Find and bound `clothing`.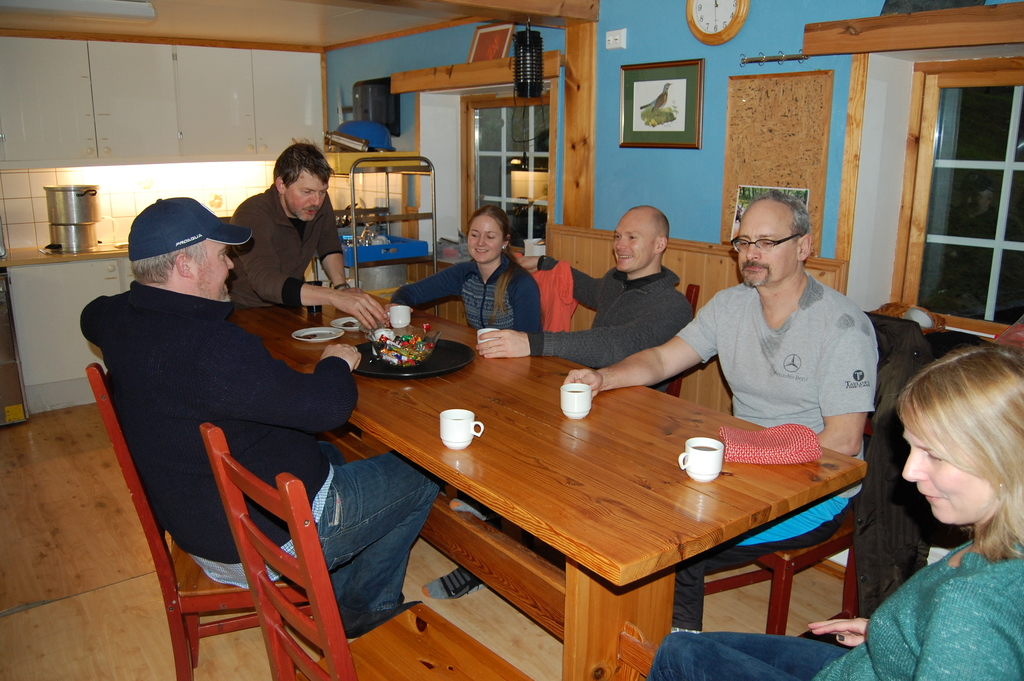
Bound: (x1=530, y1=249, x2=691, y2=390).
